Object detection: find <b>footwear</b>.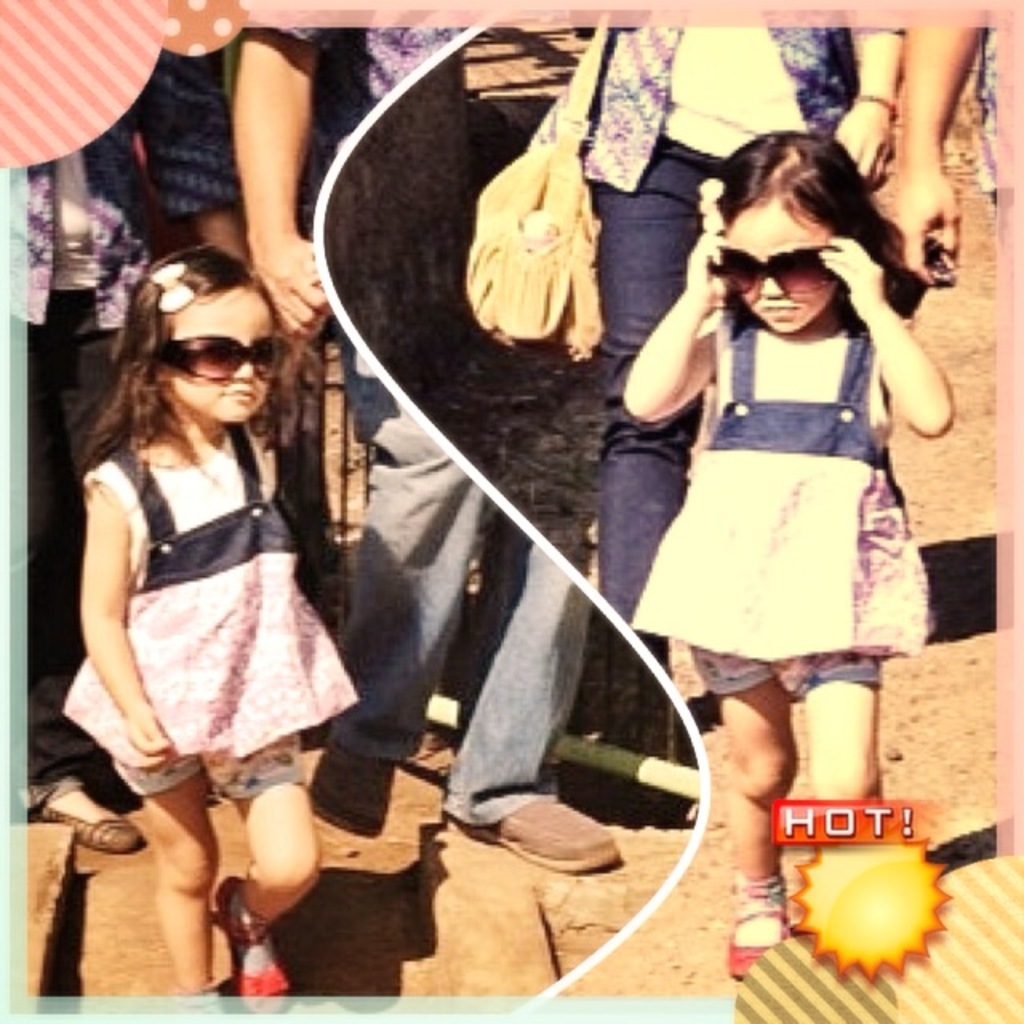
BBox(722, 869, 784, 987).
